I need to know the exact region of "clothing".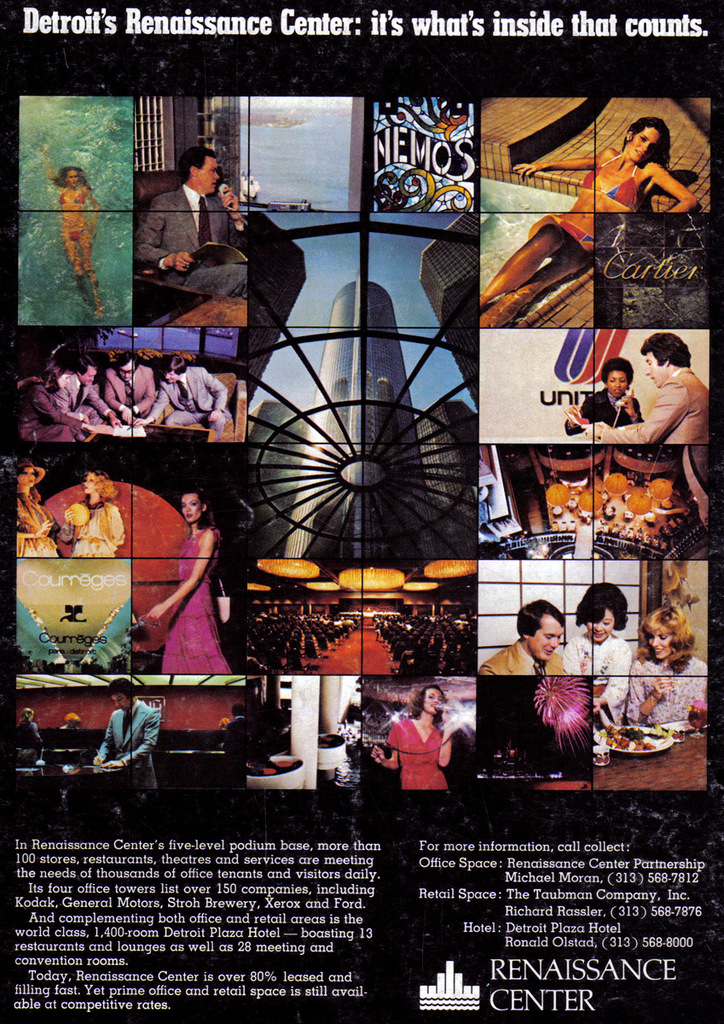
Region: detection(17, 486, 61, 557).
